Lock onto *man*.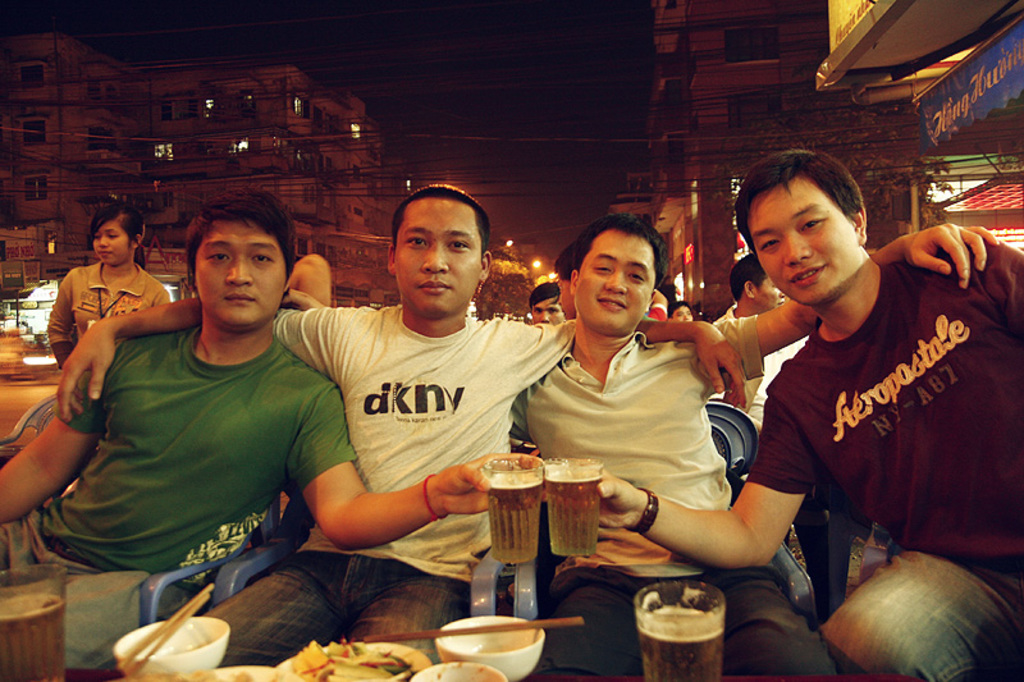
Locked: x1=543 y1=154 x2=1023 y2=681.
